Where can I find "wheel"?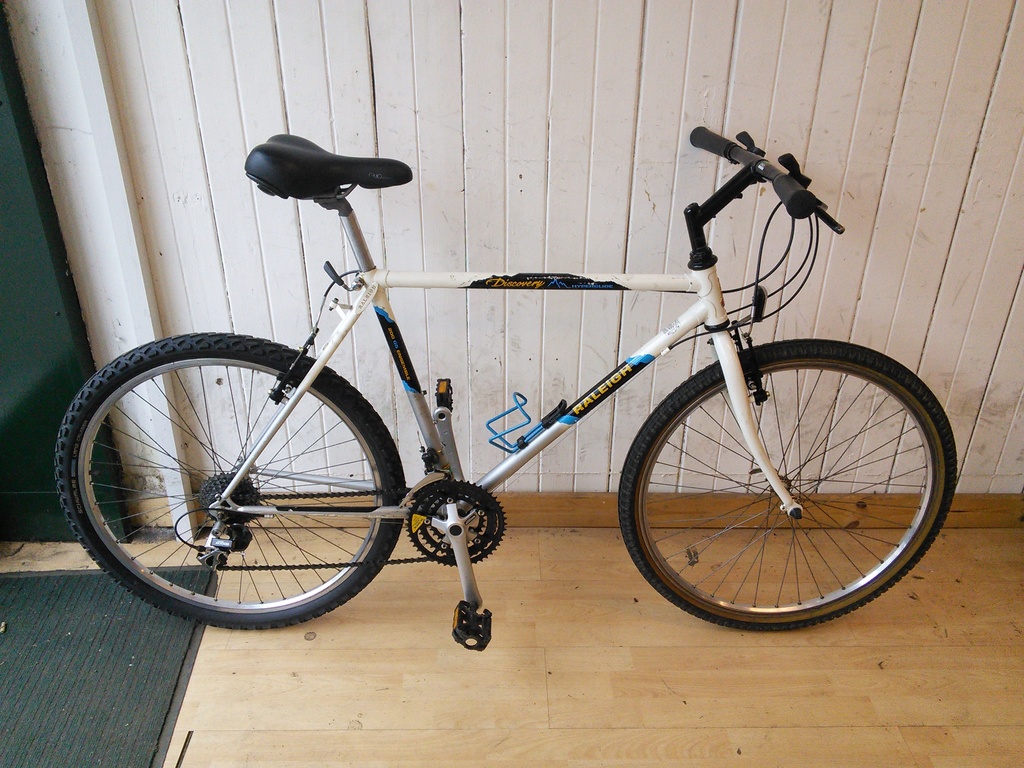
You can find it at bbox=(617, 344, 945, 630).
